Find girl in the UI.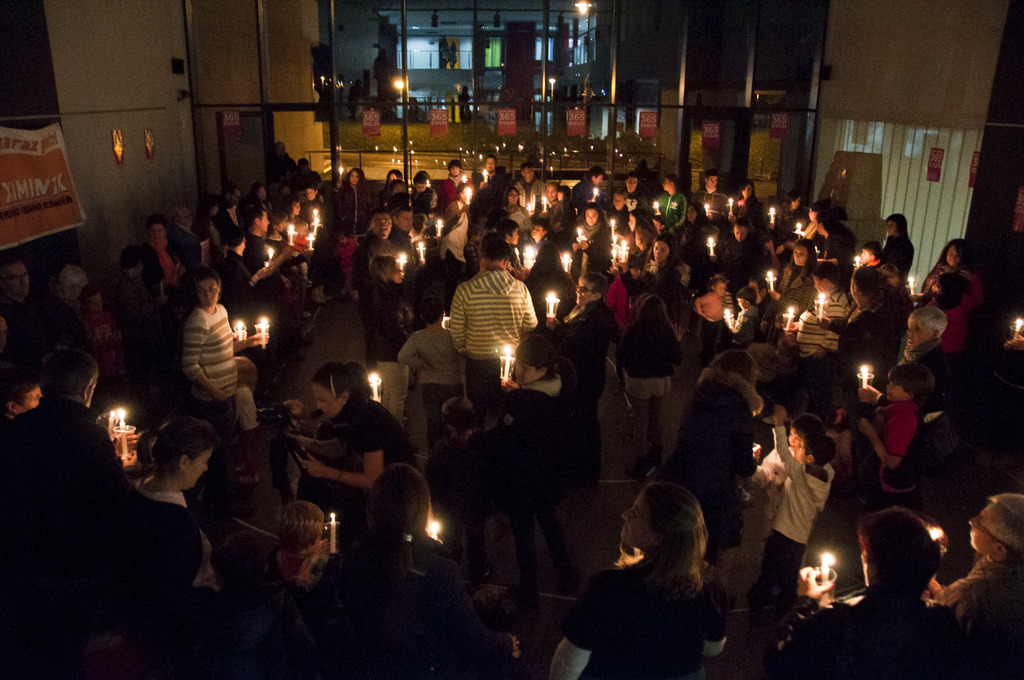
UI element at region(680, 351, 758, 566).
